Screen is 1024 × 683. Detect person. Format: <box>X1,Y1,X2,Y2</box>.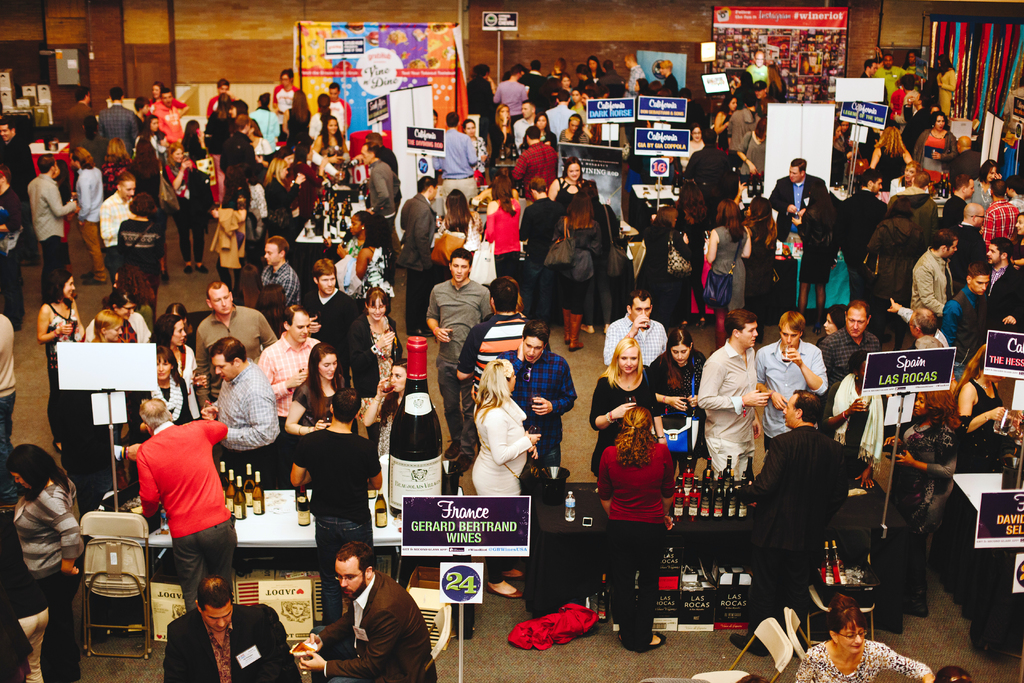
<box>285,537,438,682</box>.
